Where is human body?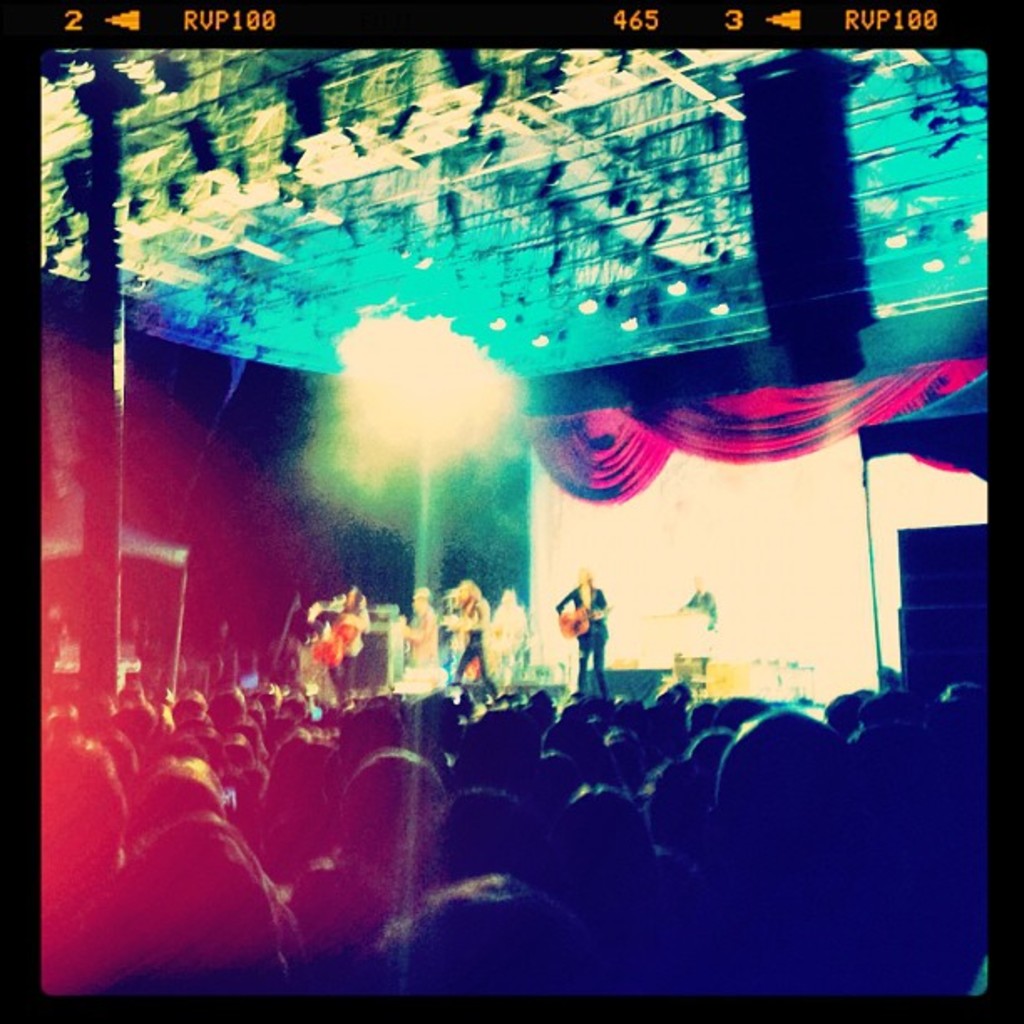
select_region(552, 577, 607, 689).
